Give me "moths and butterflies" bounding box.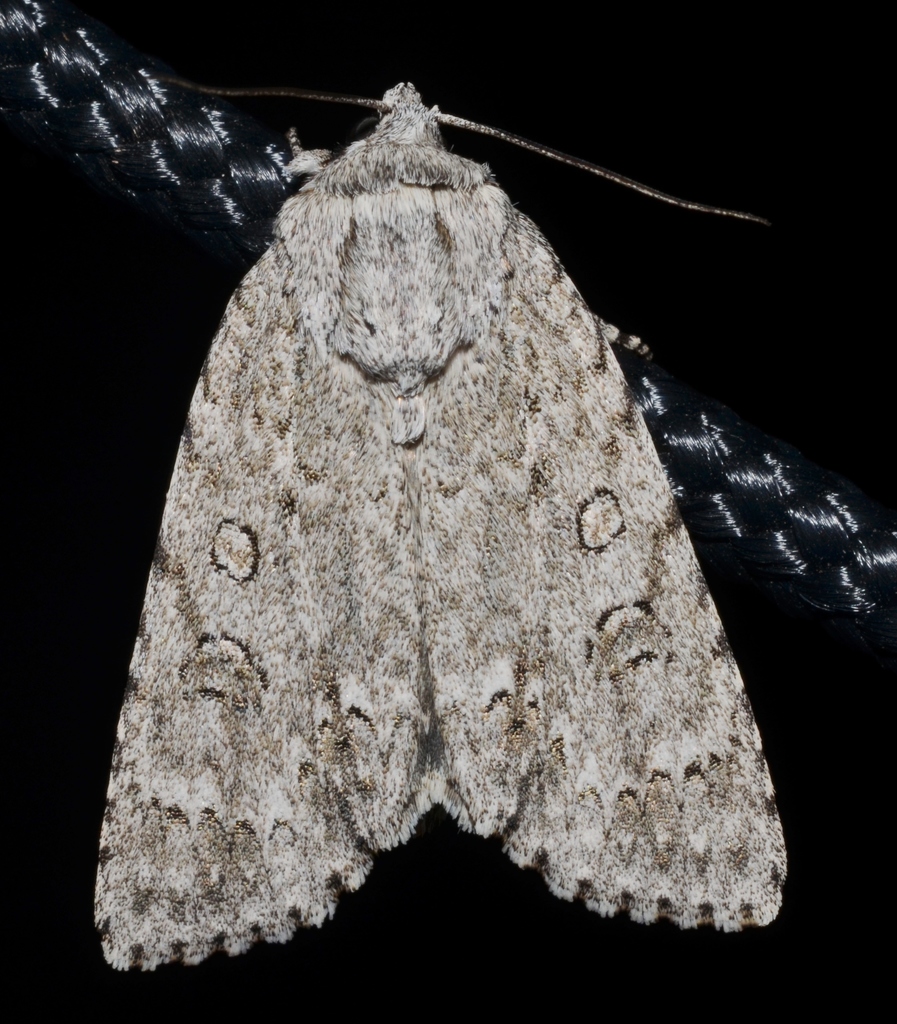
detection(86, 68, 798, 979).
